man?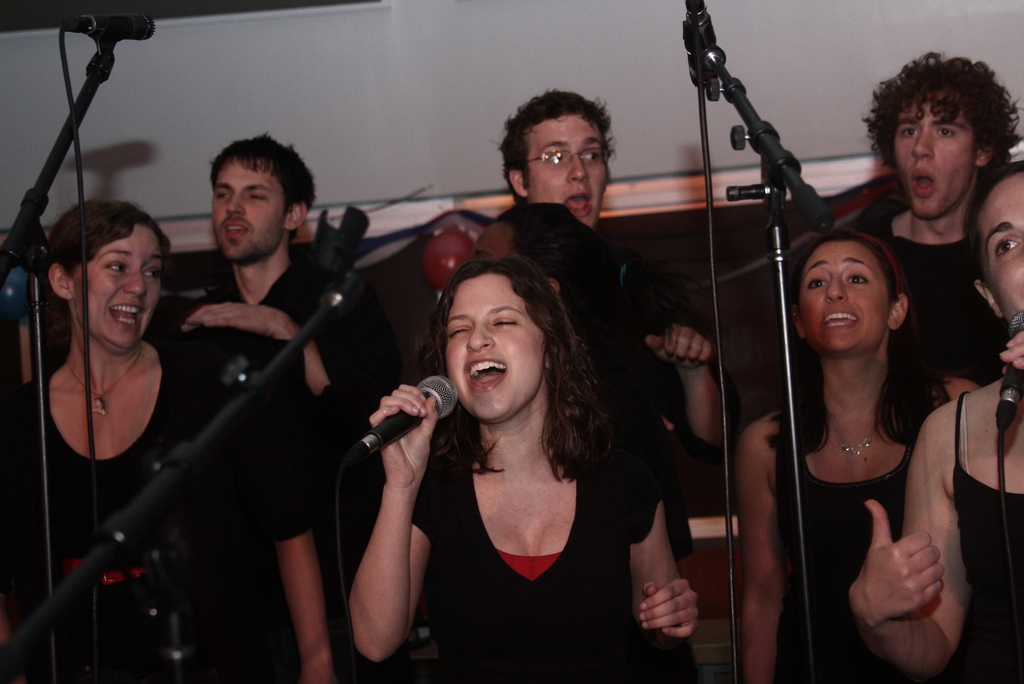
bbox(142, 127, 408, 683)
